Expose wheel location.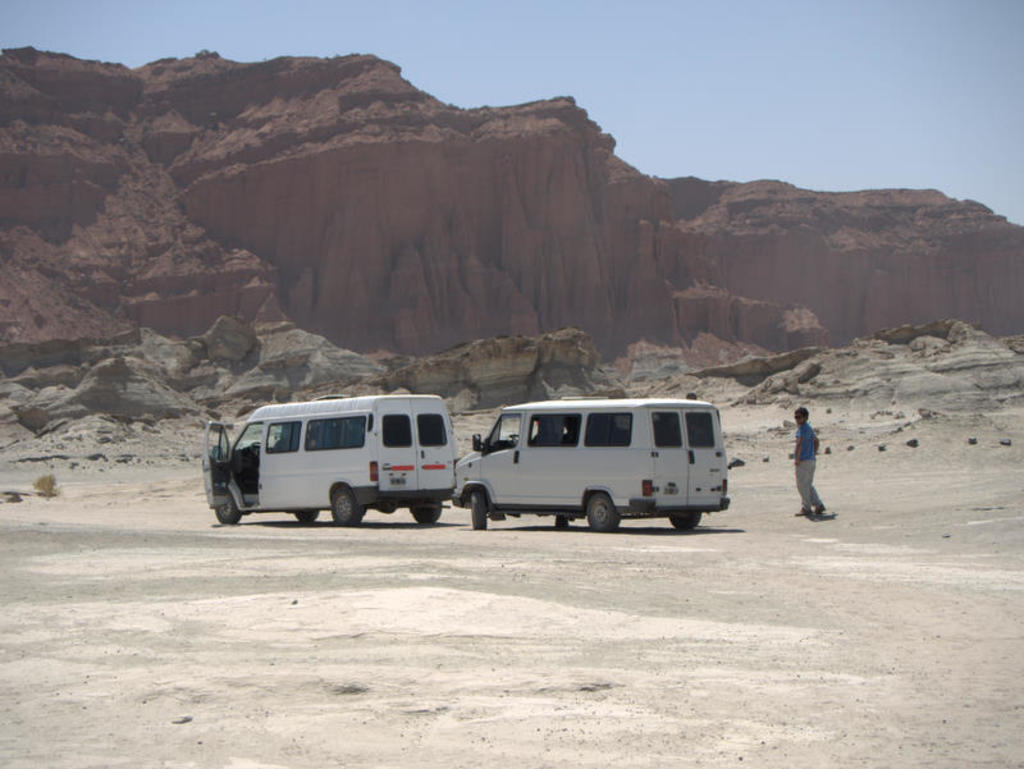
Exposed at locate(214, 499, 241, 525).
